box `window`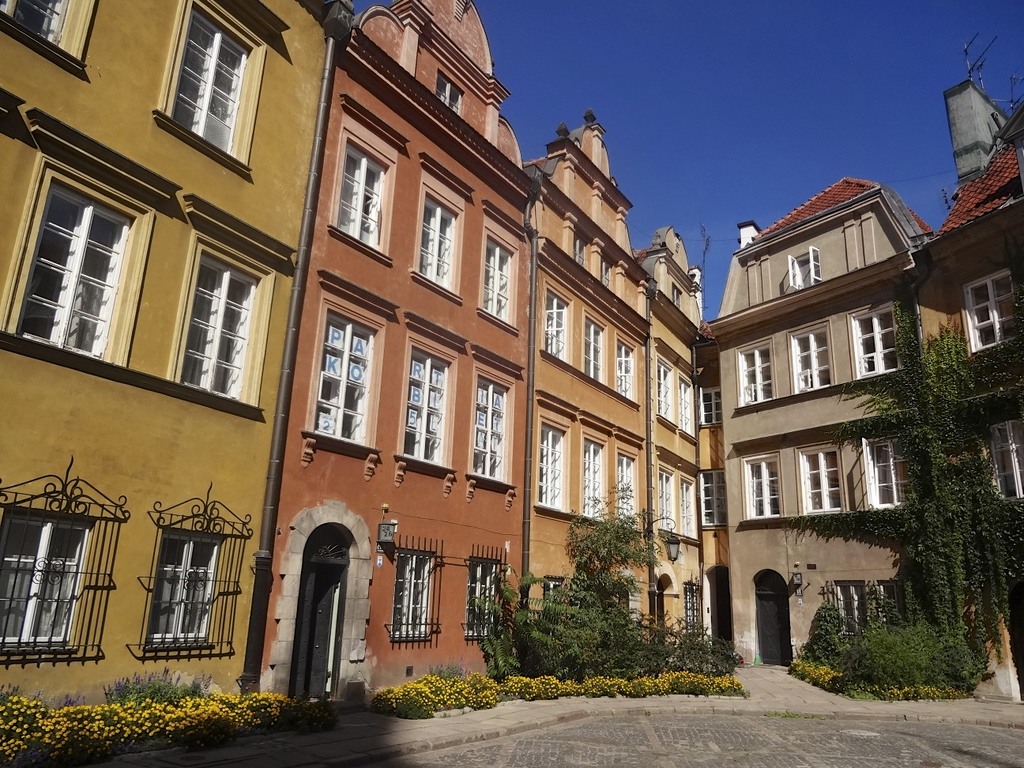
box(792, 324, 833, 394)
